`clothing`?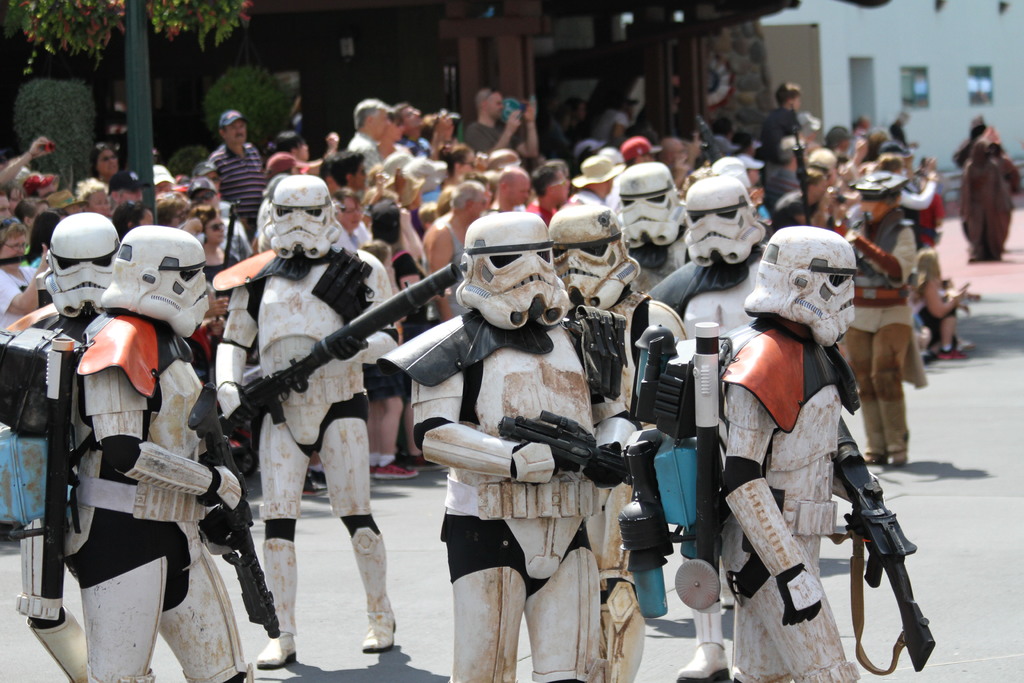
<box>211,143,266,244</box>
